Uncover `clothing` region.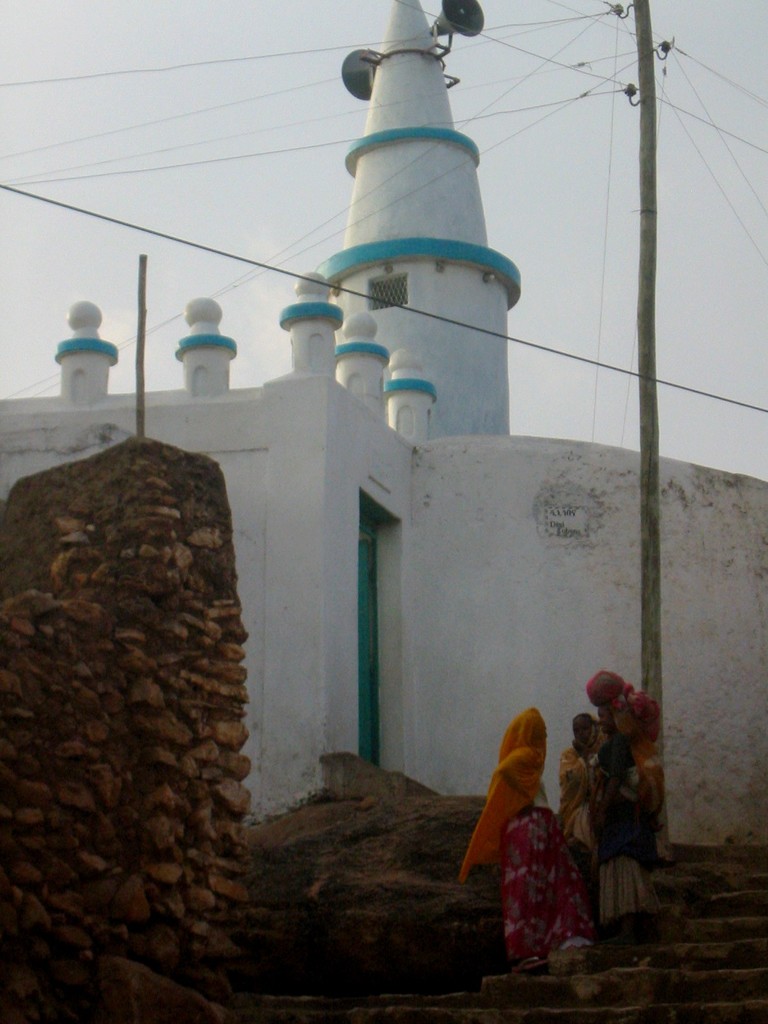
Uncovered: {"left": 560, "top": 712, "right": 598, "bottom": 818}.
